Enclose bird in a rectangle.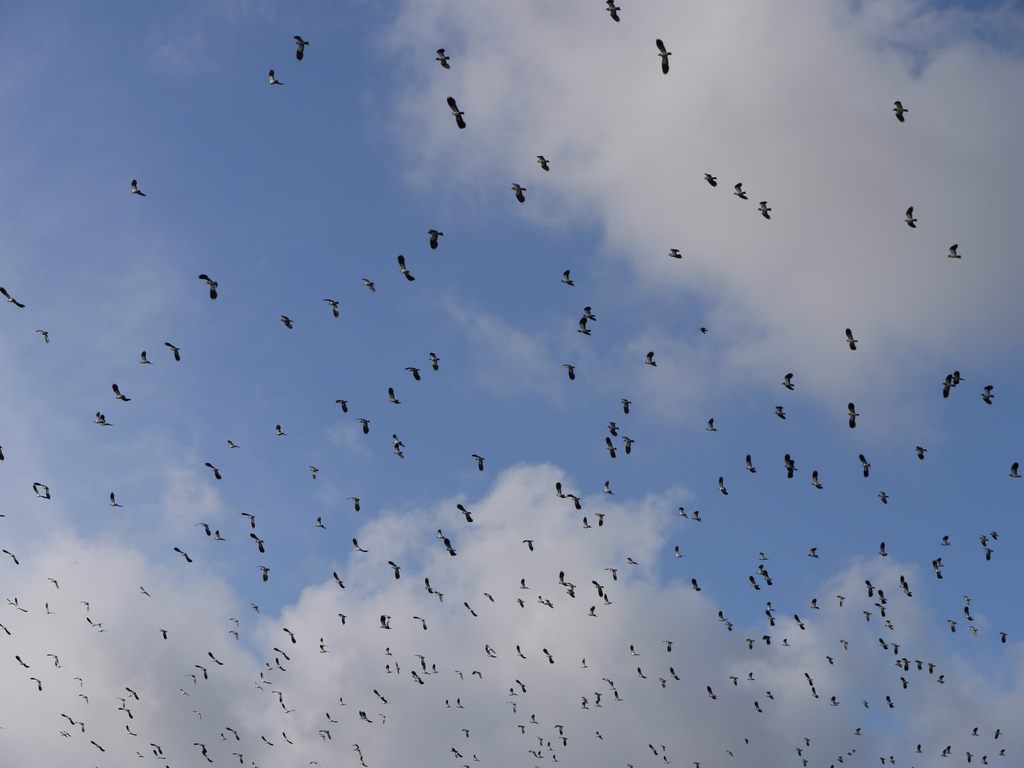
box(313, 513, 332, 534).
